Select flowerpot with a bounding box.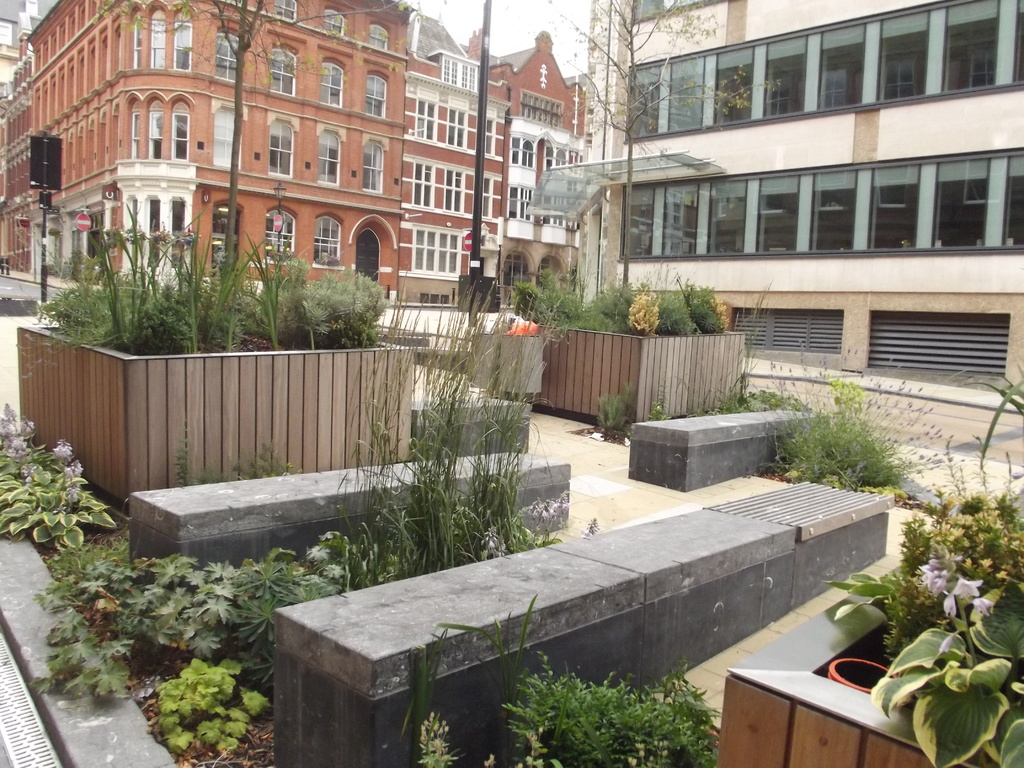
detection(717, 559, 1016, 767).
